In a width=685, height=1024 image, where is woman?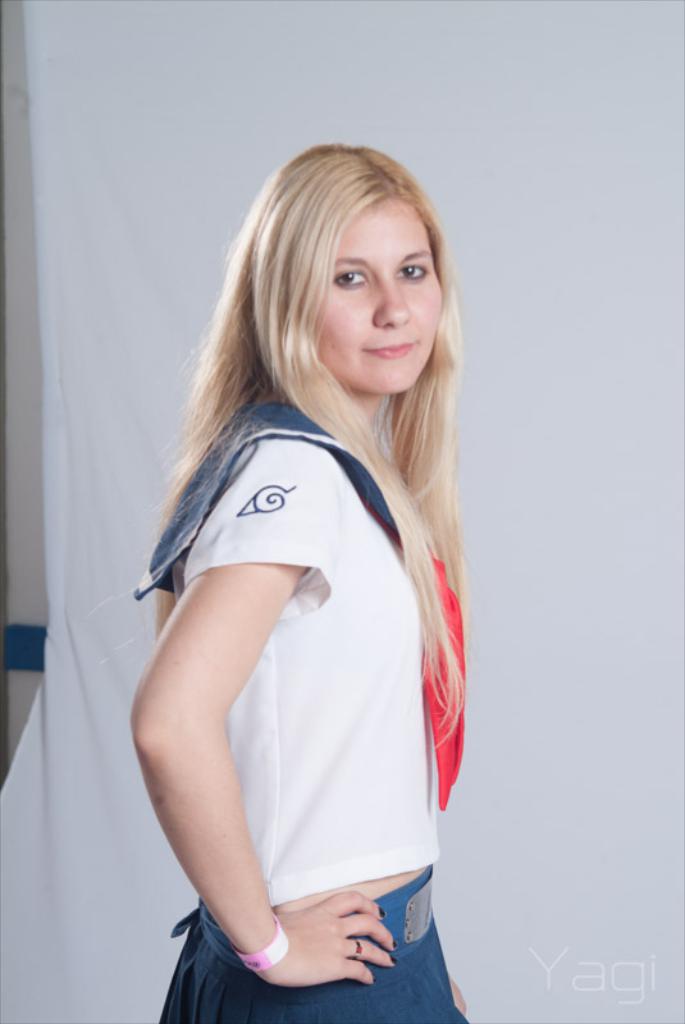
region(134, 140, 496, 1020).
